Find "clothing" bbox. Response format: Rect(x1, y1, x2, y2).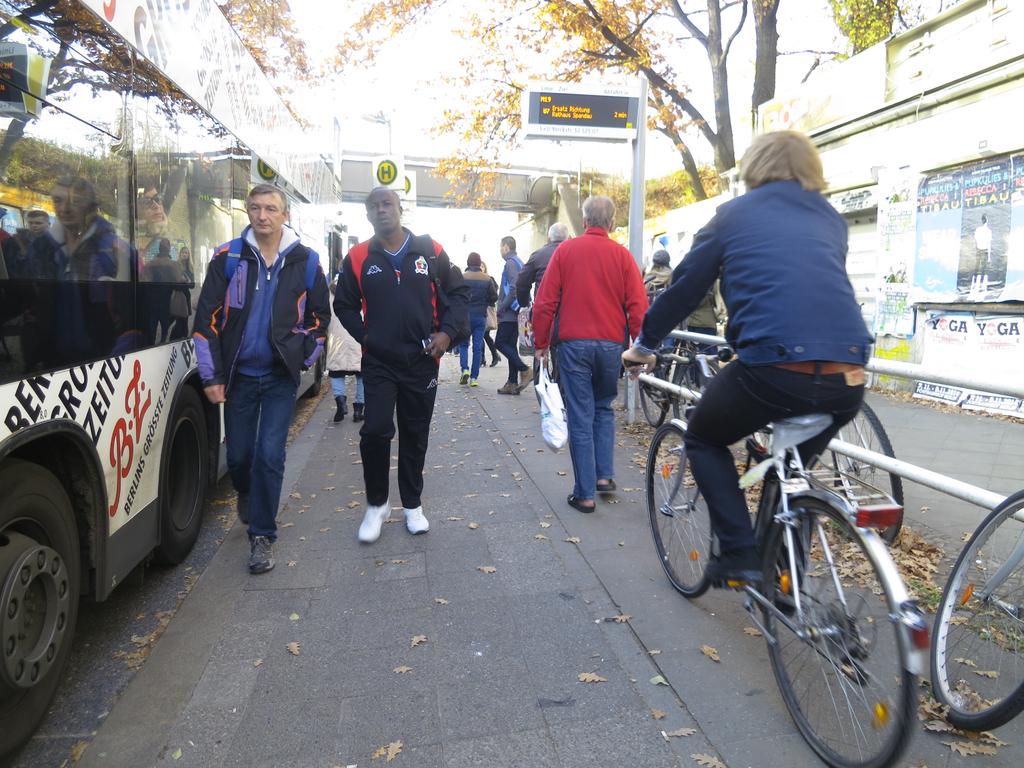
Rect(691, 282, 732, 337).
